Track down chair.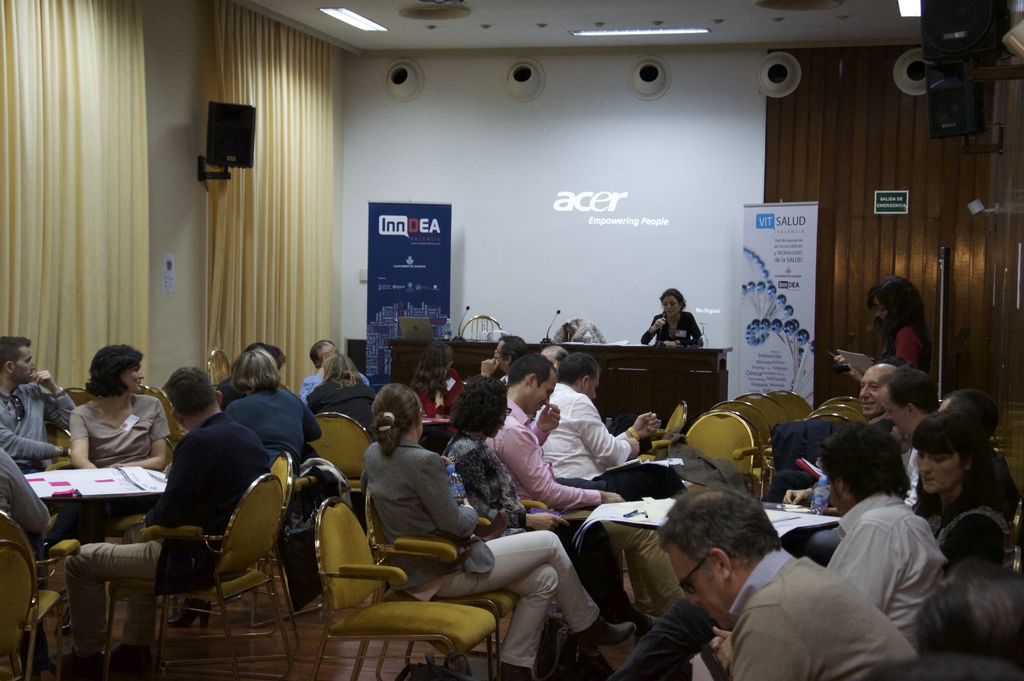
Tracked to bbox=(459, 314, 506, 340).
